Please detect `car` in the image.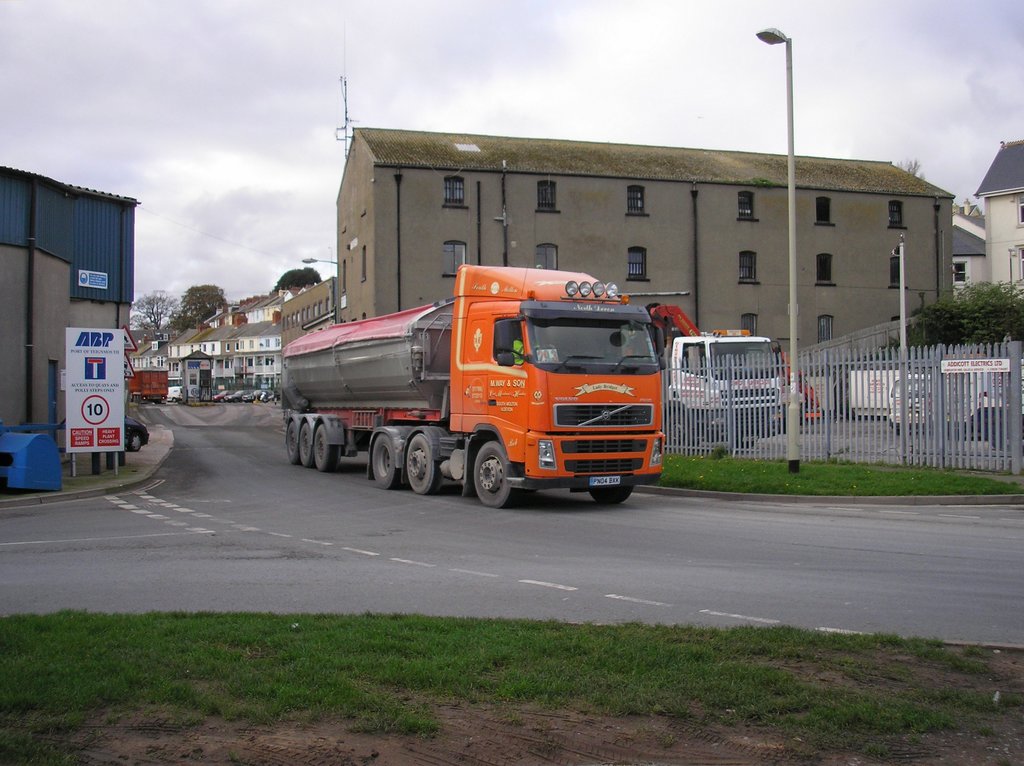
select_region(213, 391, 232, 401).
